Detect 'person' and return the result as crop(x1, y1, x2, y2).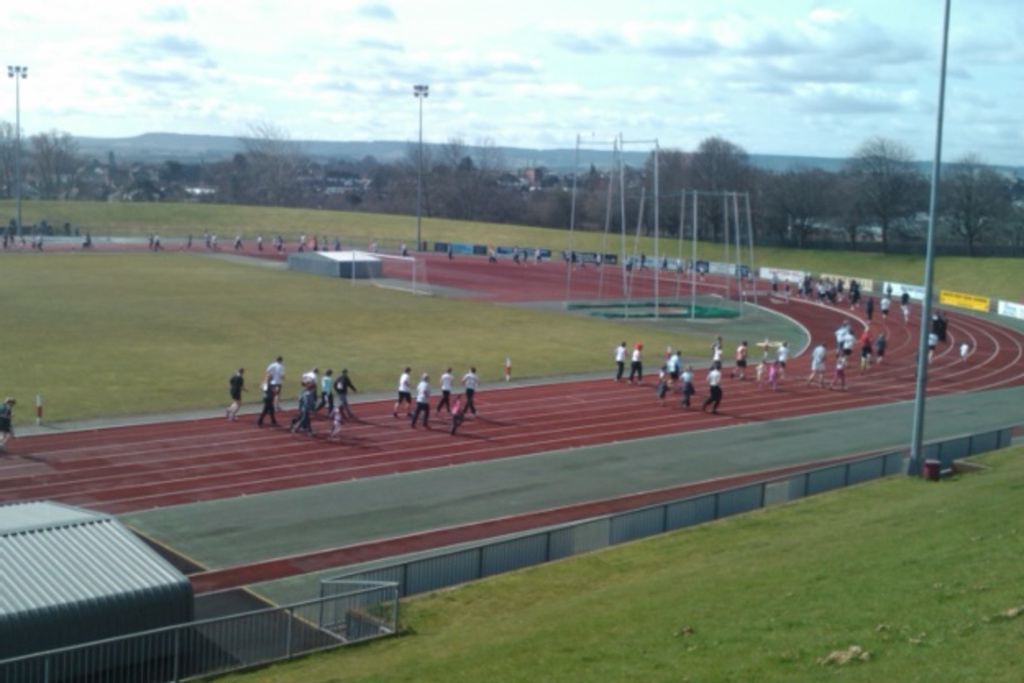
crop(405, 376, 432, 427).
